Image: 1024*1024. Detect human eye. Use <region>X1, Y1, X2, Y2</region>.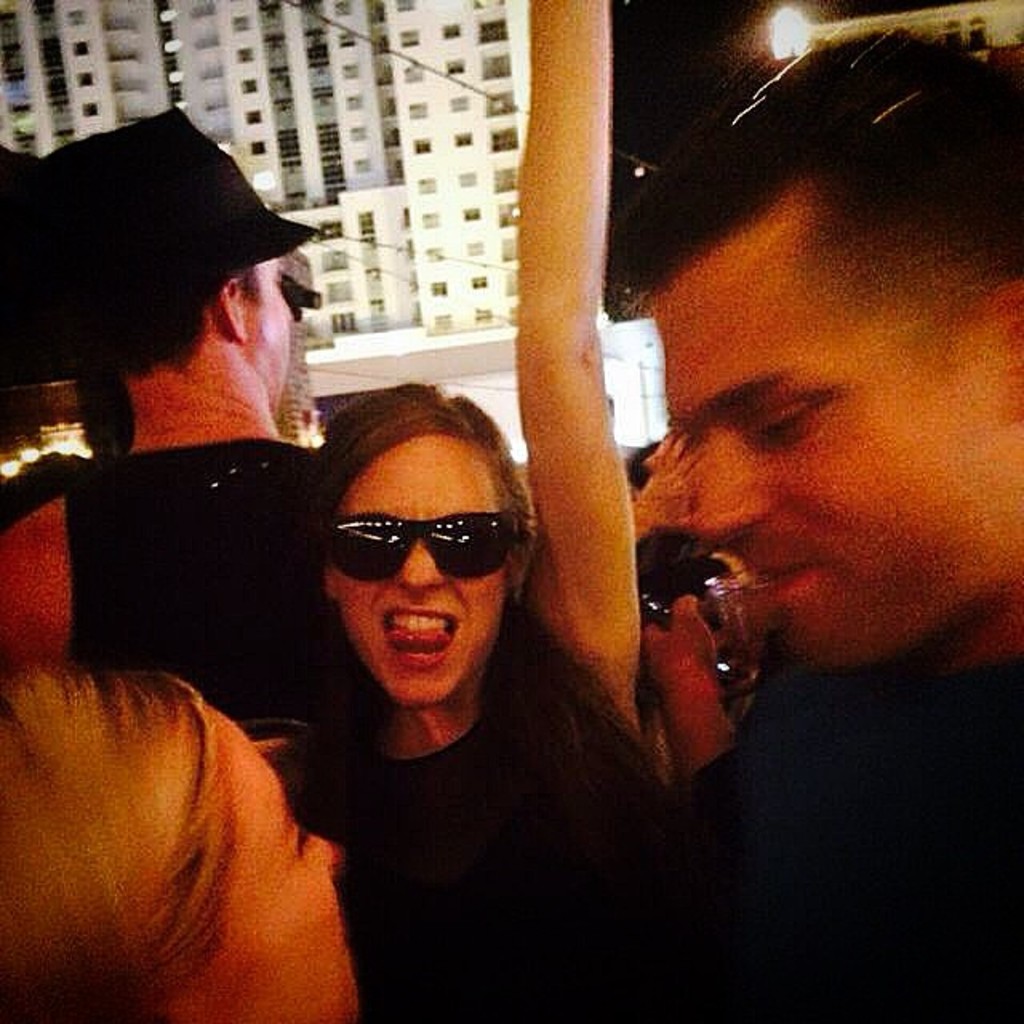
<region>741, 389, 835, 451</region>.
